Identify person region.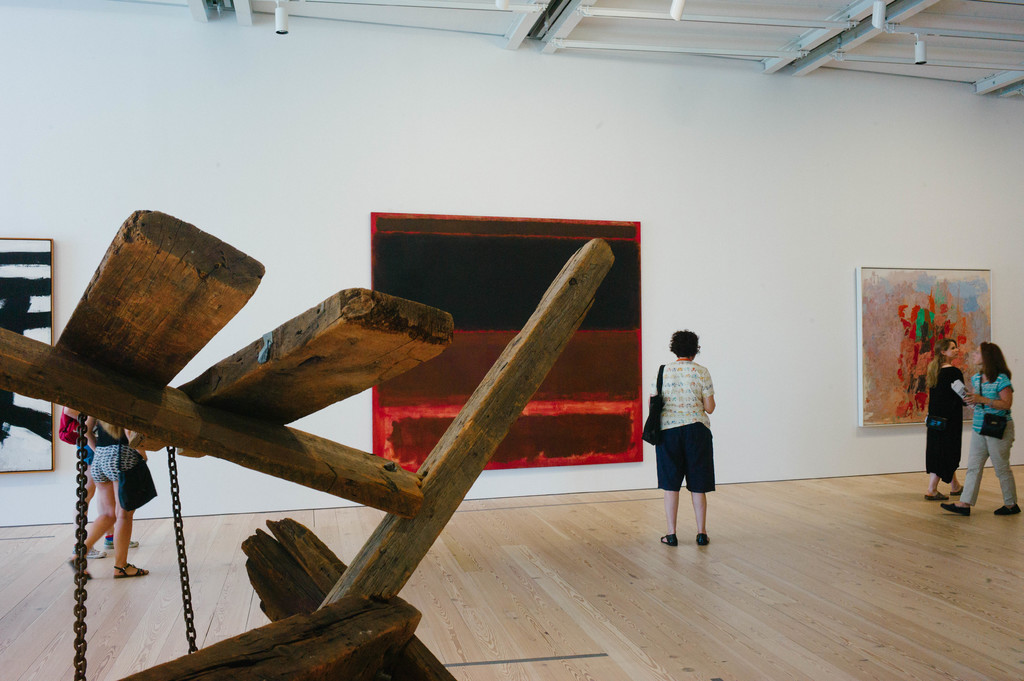
Region: region(924, 340, 969, 501).
